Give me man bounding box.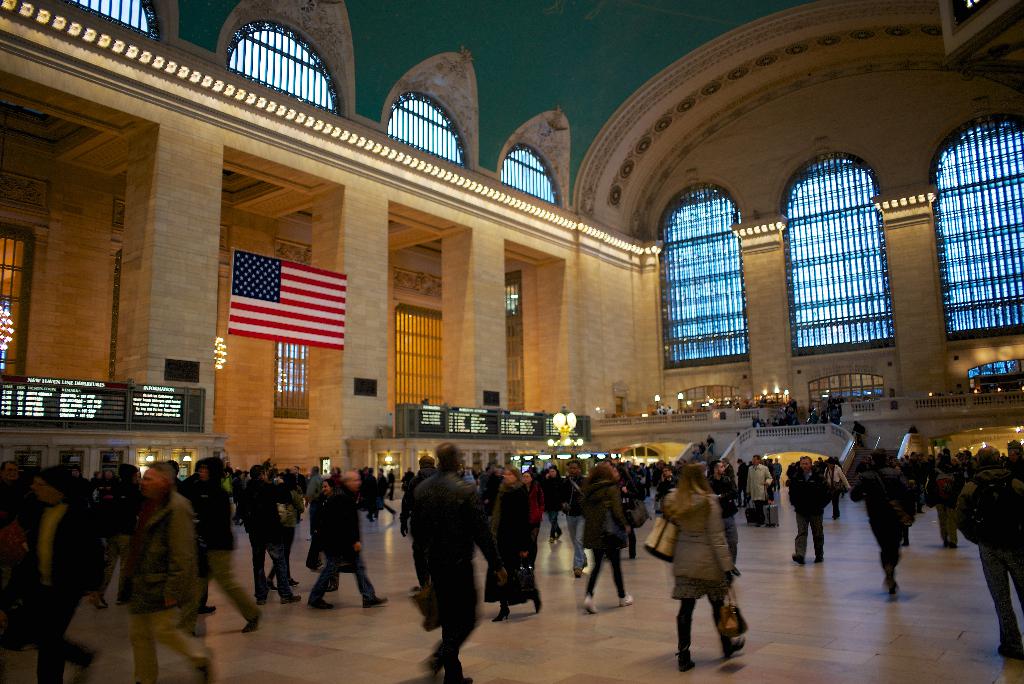
[31,468,106,683].
